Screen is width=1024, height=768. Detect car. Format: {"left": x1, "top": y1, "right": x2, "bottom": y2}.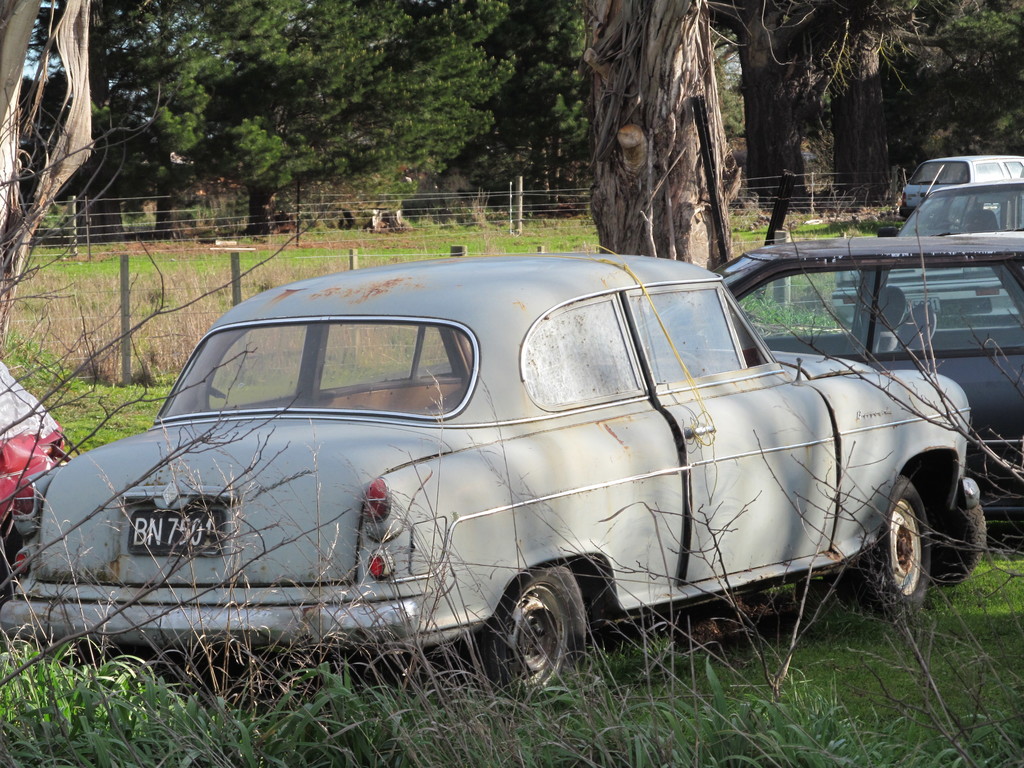
{"left": 844, "top": 182, "right": 1023, "bottom": 348}.
